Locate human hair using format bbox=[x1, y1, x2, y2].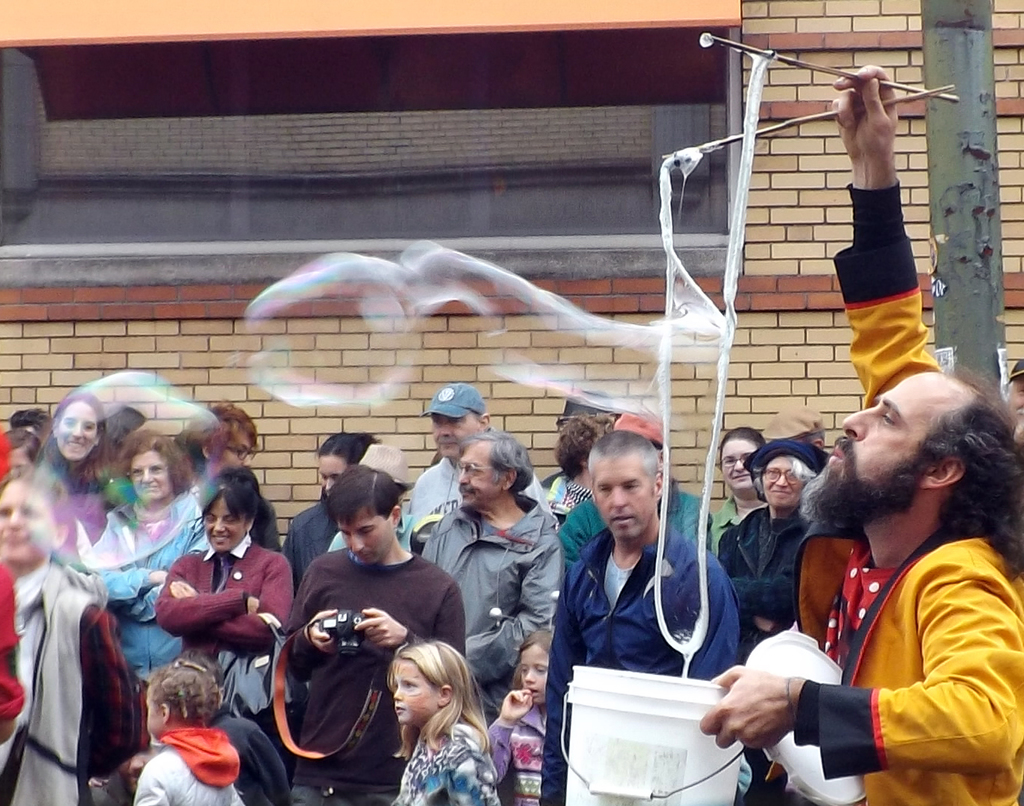
bbox=[313, 425, 382, 470].
